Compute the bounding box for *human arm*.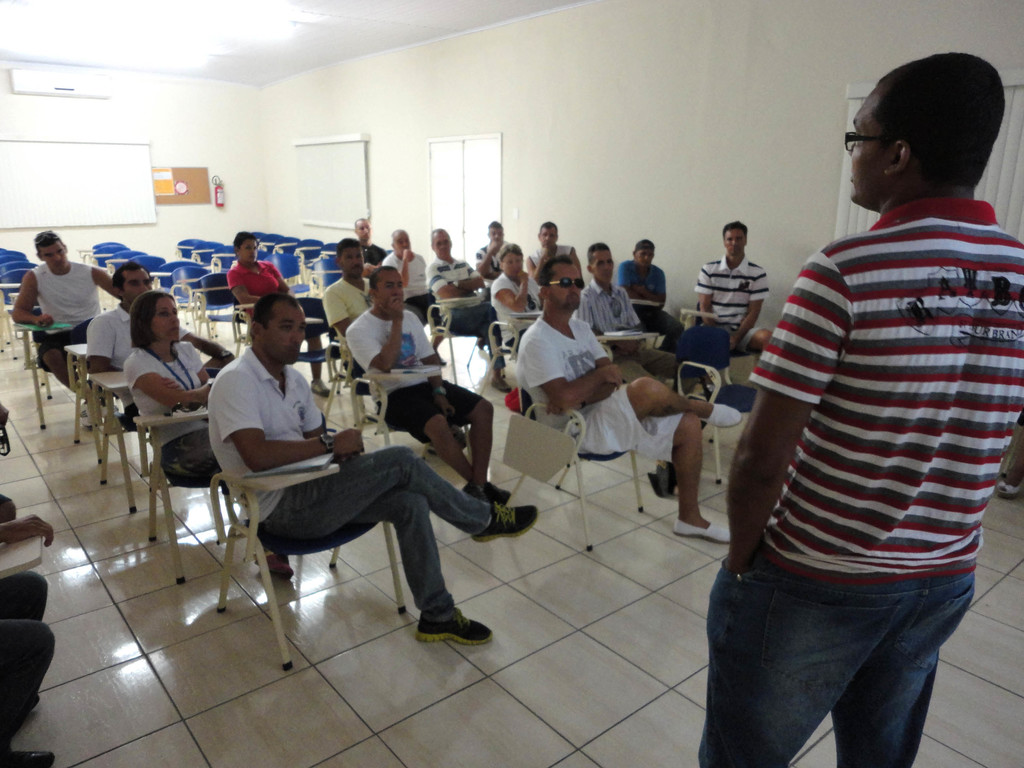
rect(225, 266, 259, 303).
